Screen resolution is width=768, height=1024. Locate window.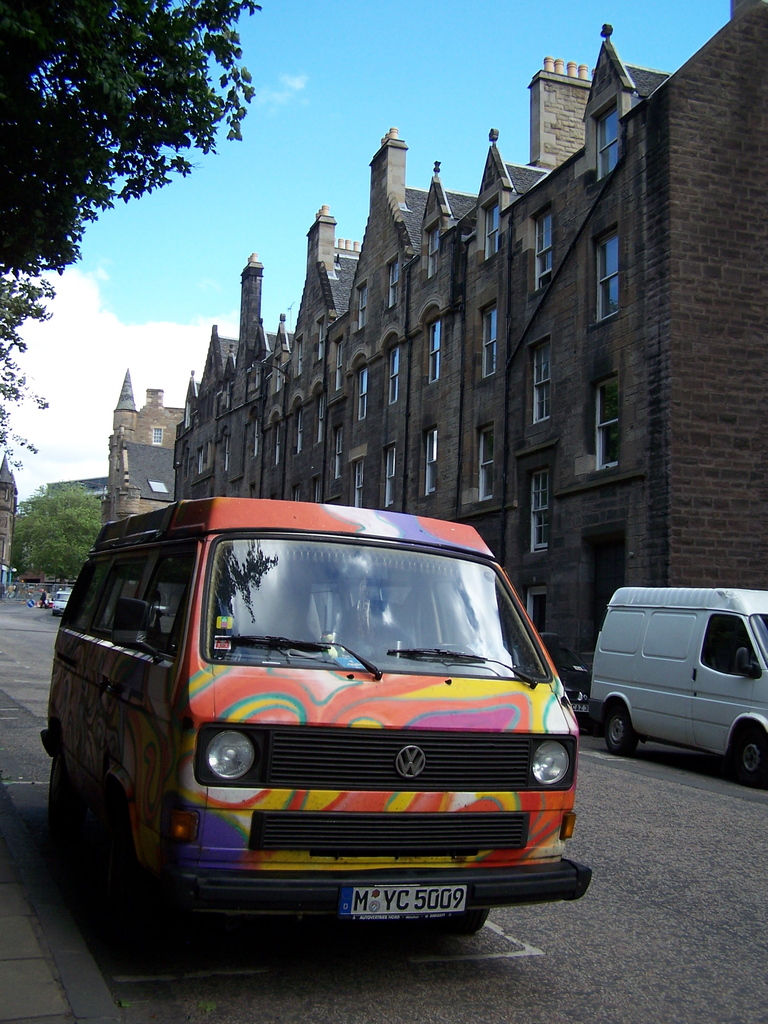
<box>588,372,618,470</box>.
